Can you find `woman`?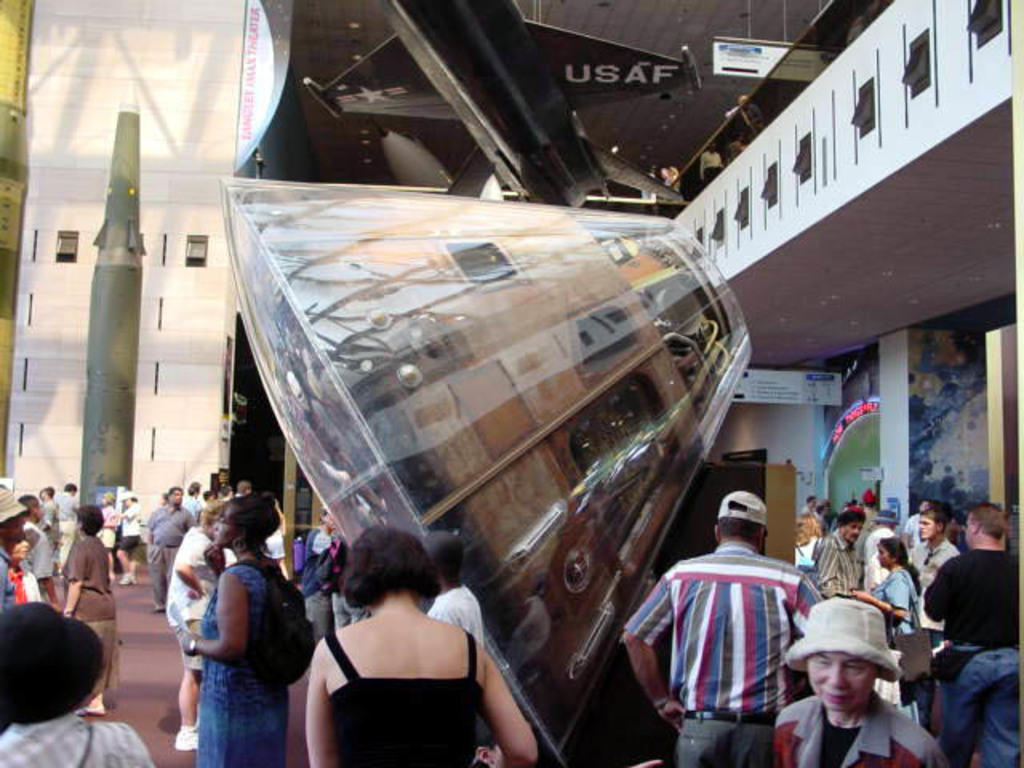
Yes, bounding box: pyautogui.locateOnScreen(174, 485, 306, 762).
